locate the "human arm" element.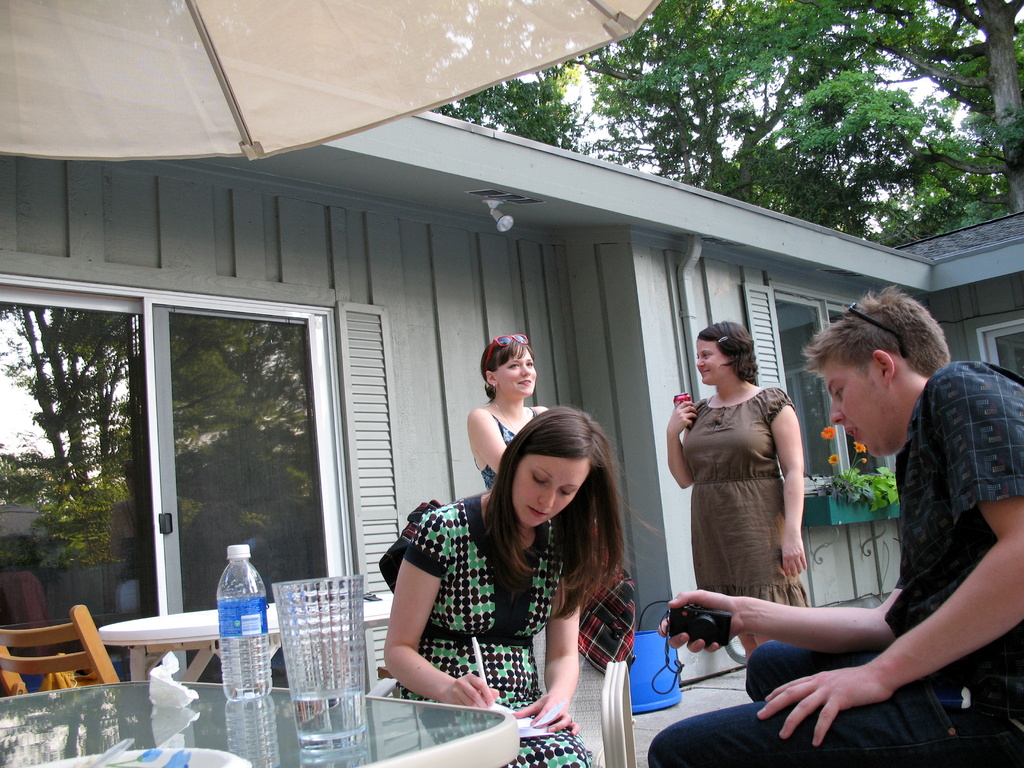
Element bbox: <region>513, 550, 582, 730</region>.
